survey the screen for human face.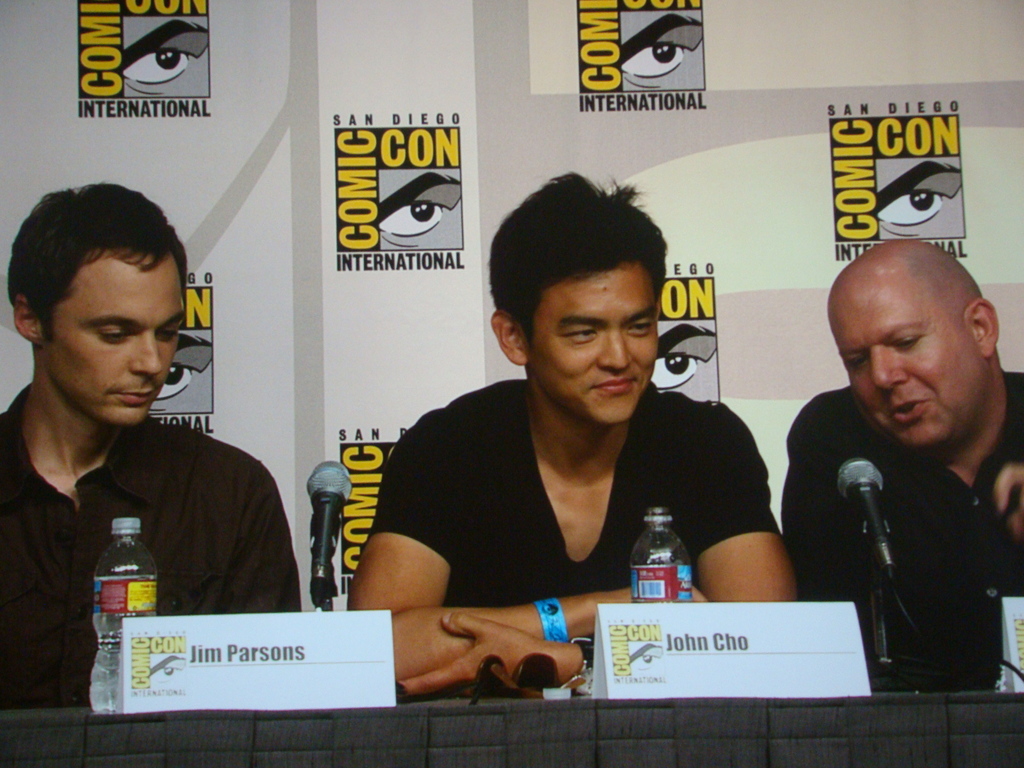
Survey found: <bbox>526, 264, 658, 422</bbox>.
